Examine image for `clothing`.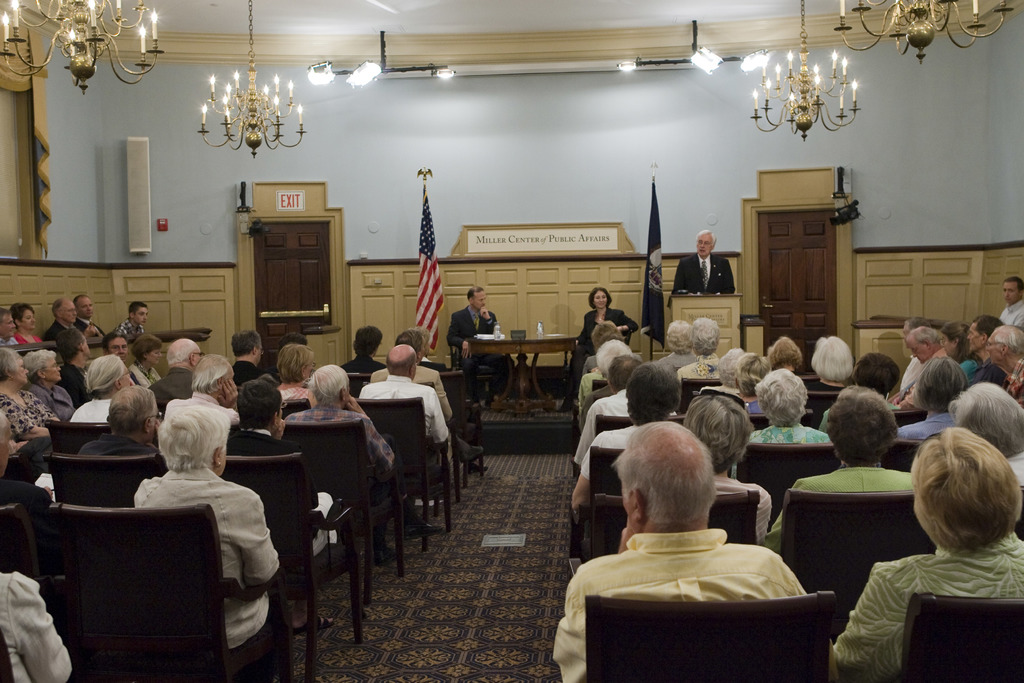
Examination result: box(35, 374, 68, 419).
